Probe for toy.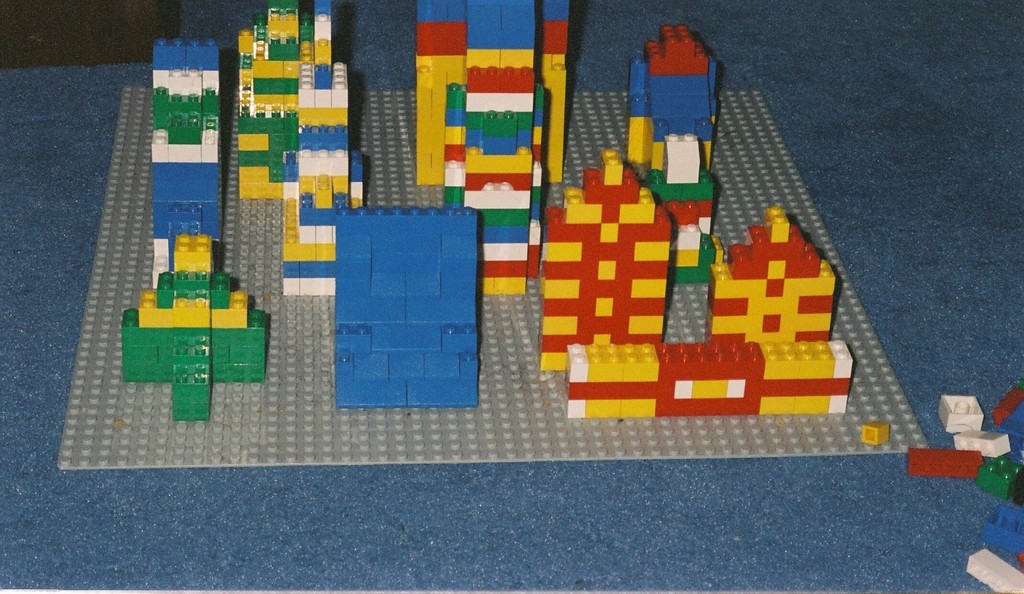
Probe result: <box>995,386,1023,428</box>.
